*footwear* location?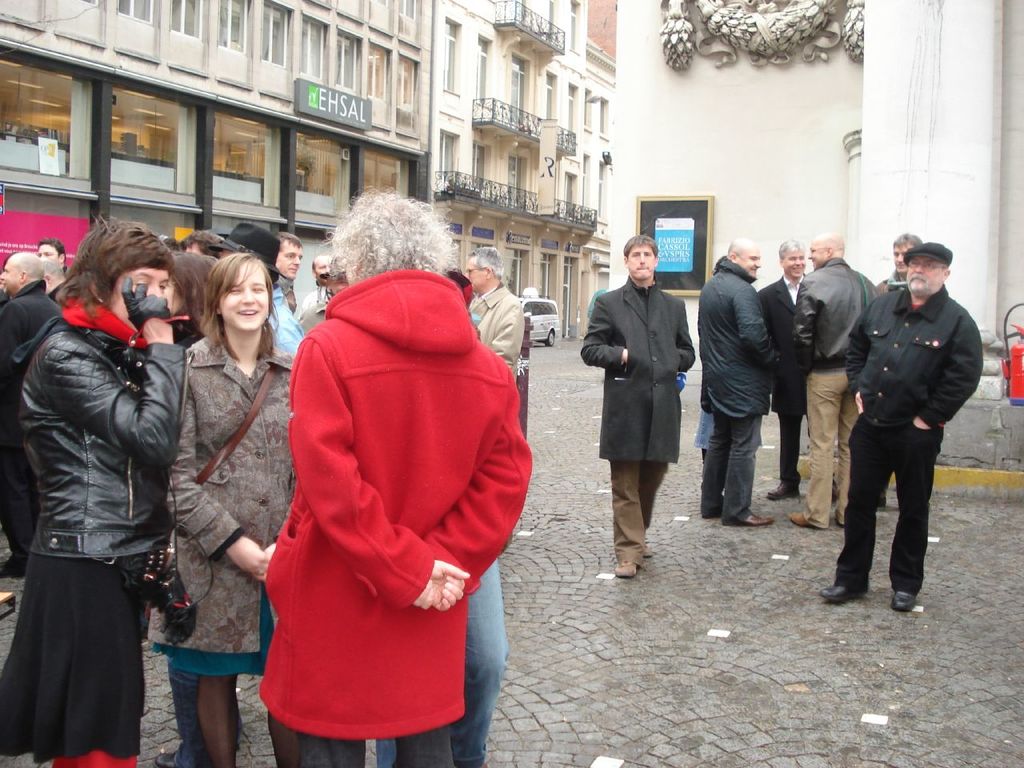
bbox(155, 748, 177, 767)
